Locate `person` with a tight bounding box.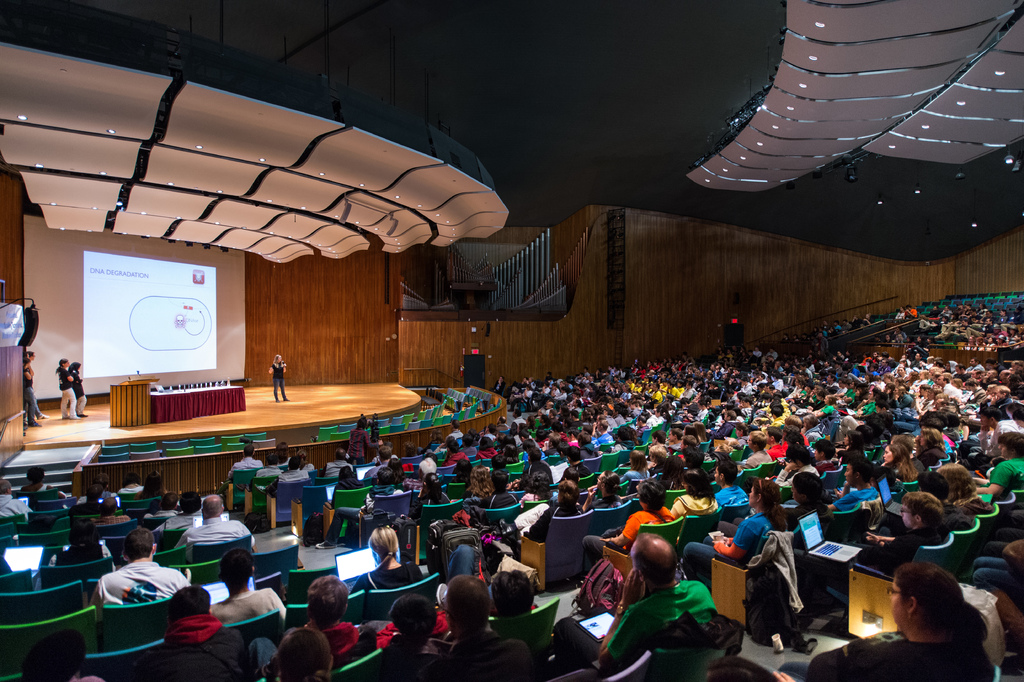
bbox(861, 479, 948, 559).
